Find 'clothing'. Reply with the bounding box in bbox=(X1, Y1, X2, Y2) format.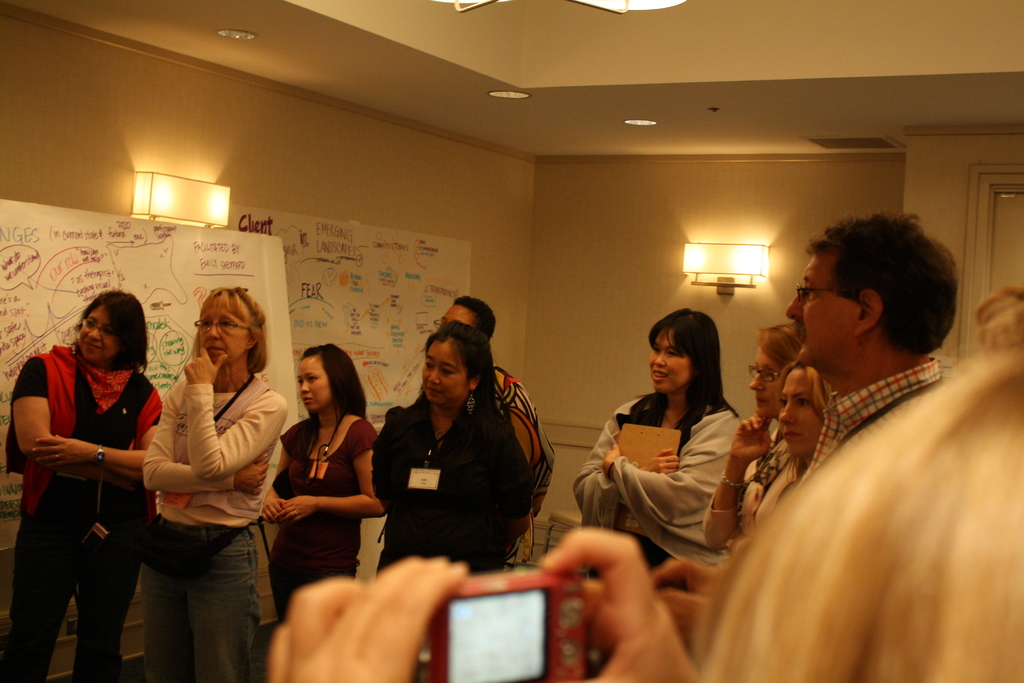
bbox=(571, 391, 757, 572).
